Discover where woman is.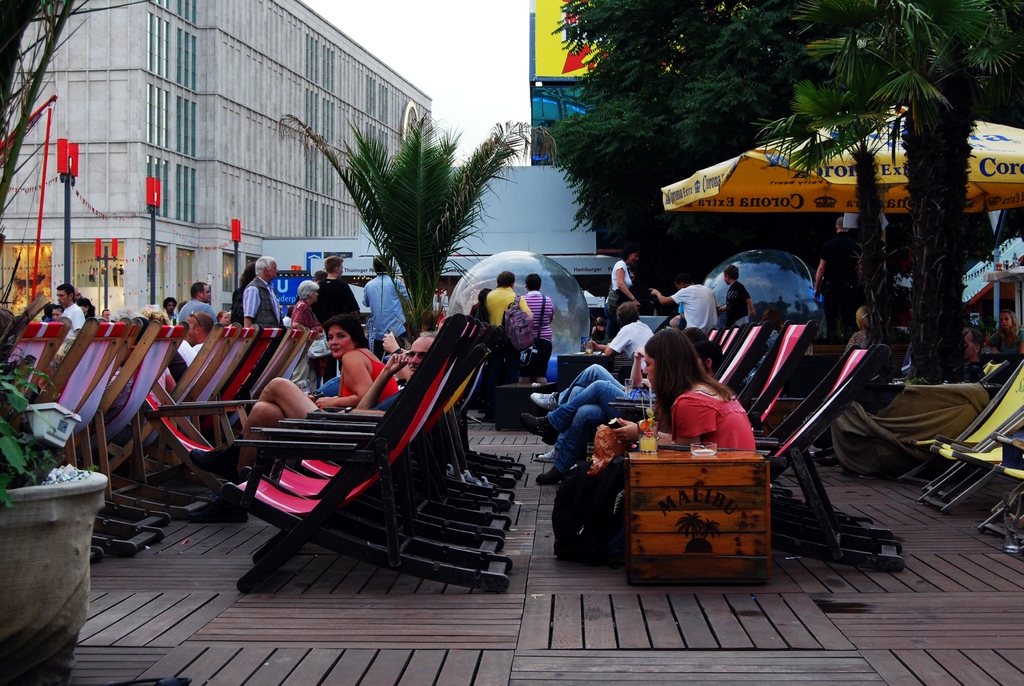
Discovered at detection(637, 333, 755, 479).
